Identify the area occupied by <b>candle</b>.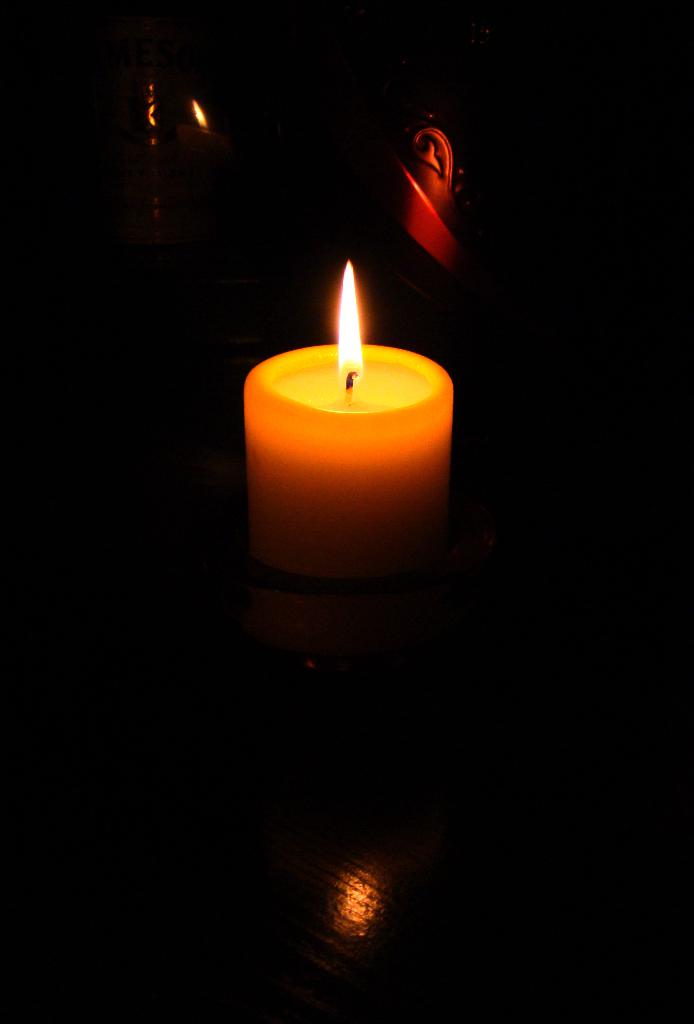
Area: x1=239, y1=257, x2=452, y2=579.
